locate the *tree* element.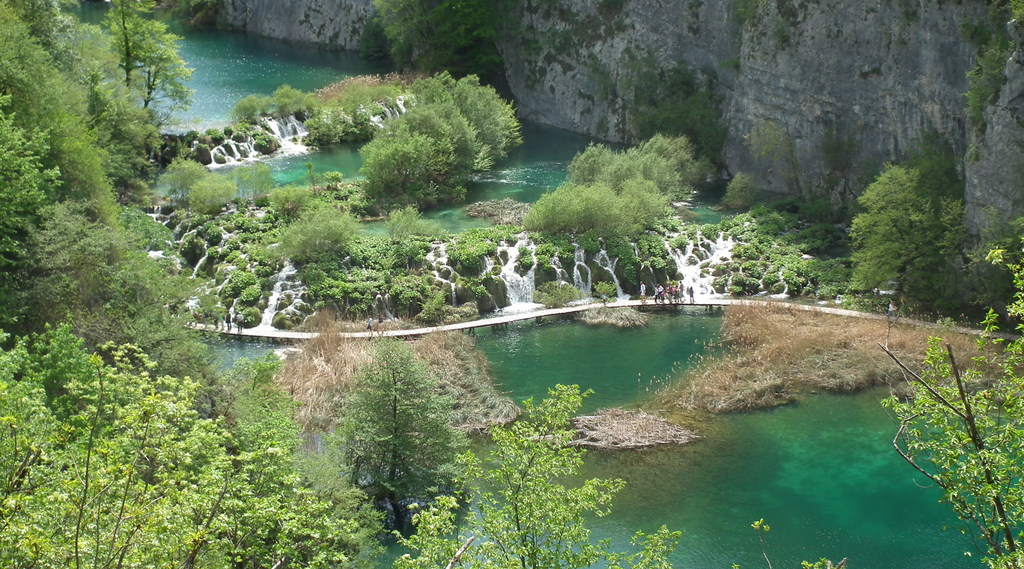
Element bbox: 369,0,514,62.
